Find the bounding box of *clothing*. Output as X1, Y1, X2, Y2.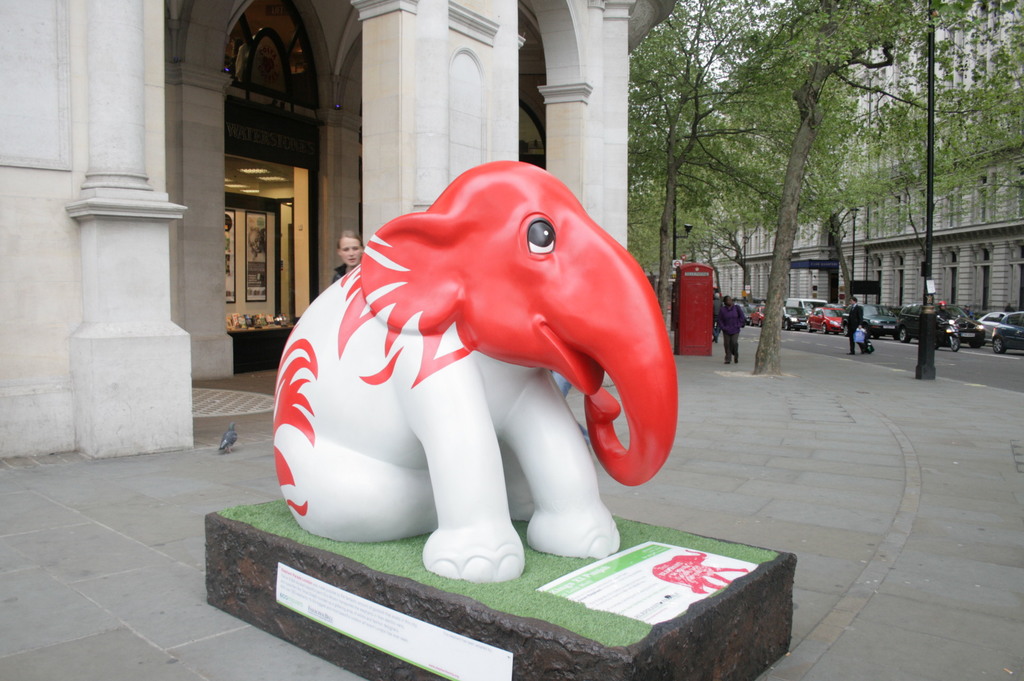
335, 262, 346, 282.
